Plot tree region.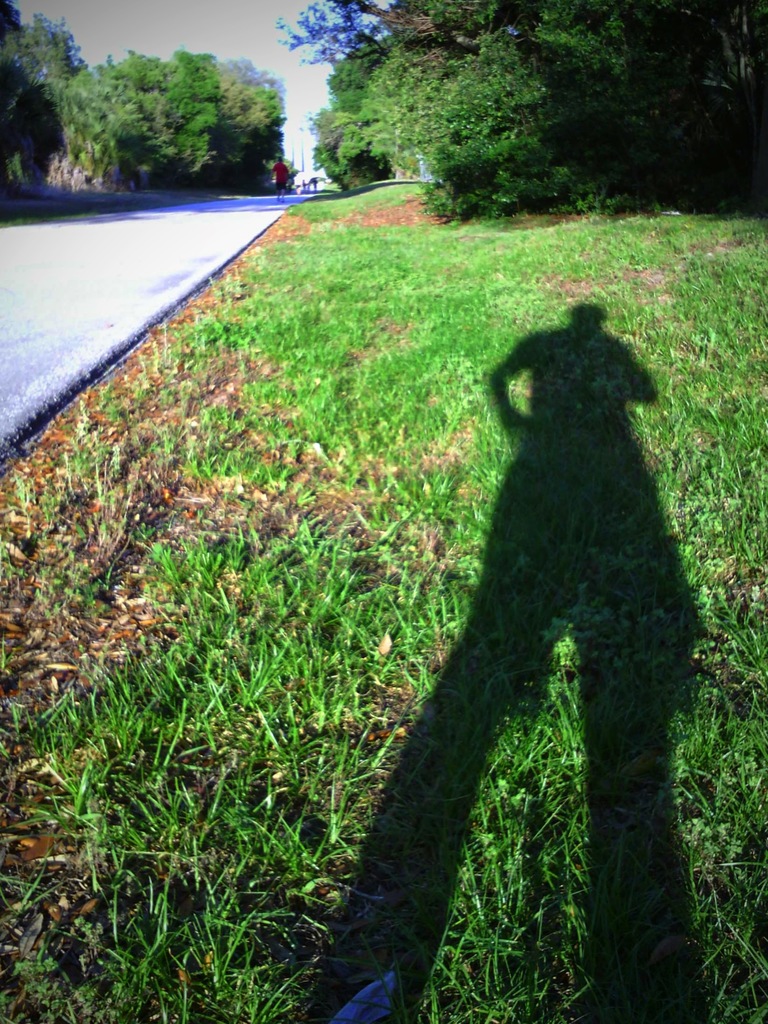
Plotted at Rect(210, 35, 286, 189).
